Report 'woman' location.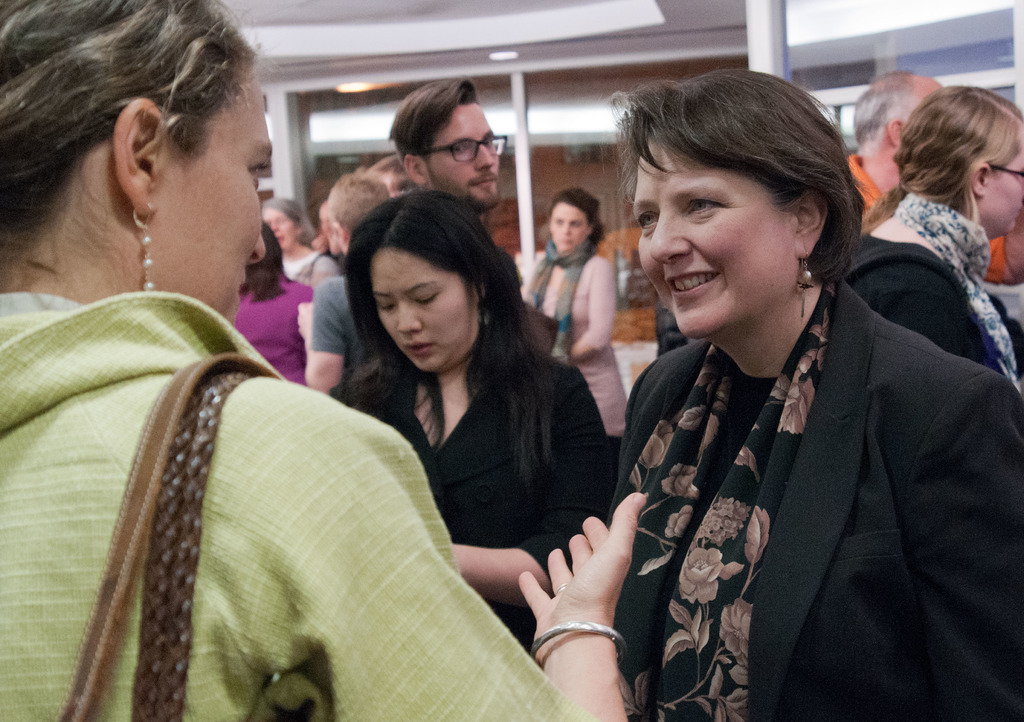
Report: box(258, 197, 345, 282).
